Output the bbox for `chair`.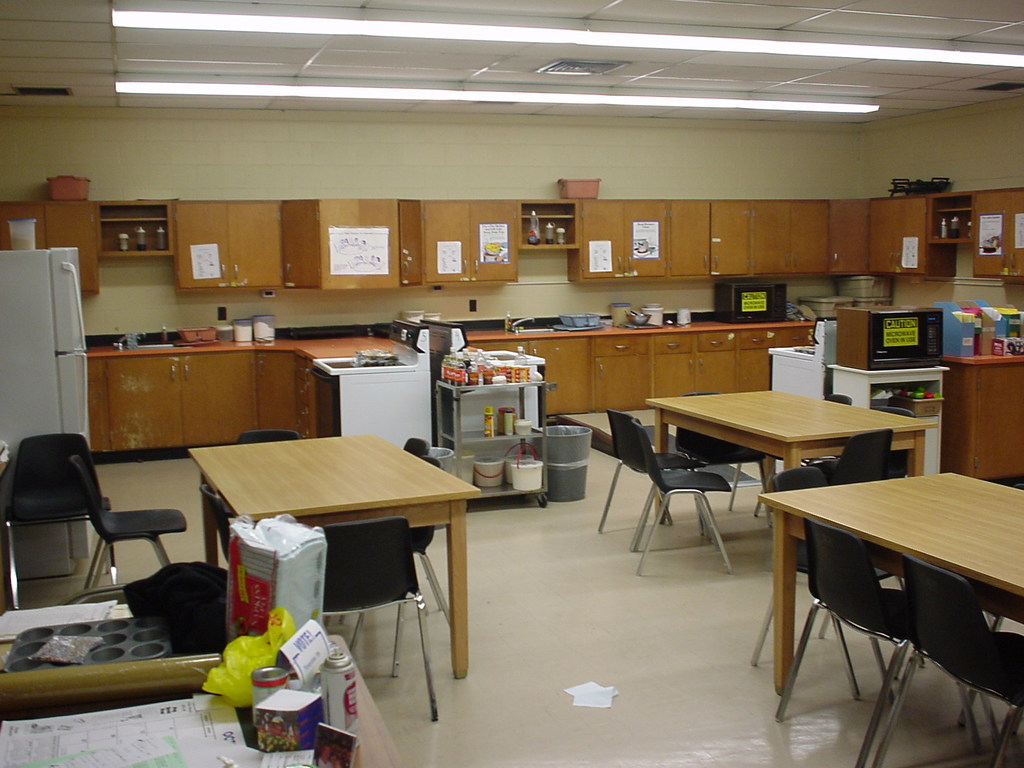
crop(621, 413, 740, 574).
